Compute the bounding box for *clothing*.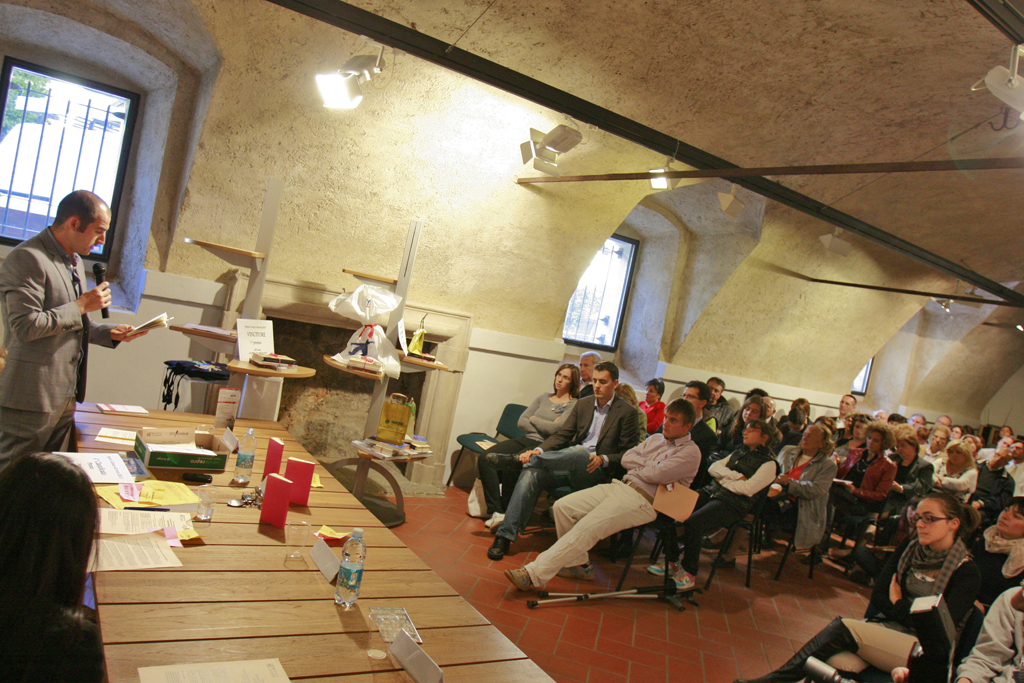
[517,428,707,592].
